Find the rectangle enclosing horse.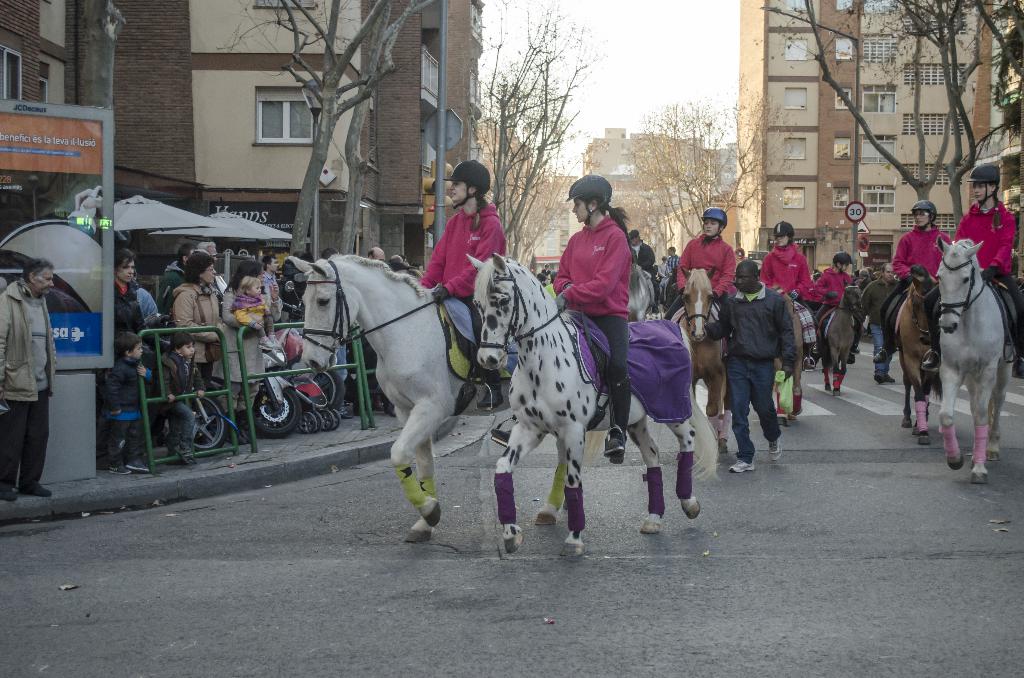
[left=815, top=275, right=866, bottom=394].
